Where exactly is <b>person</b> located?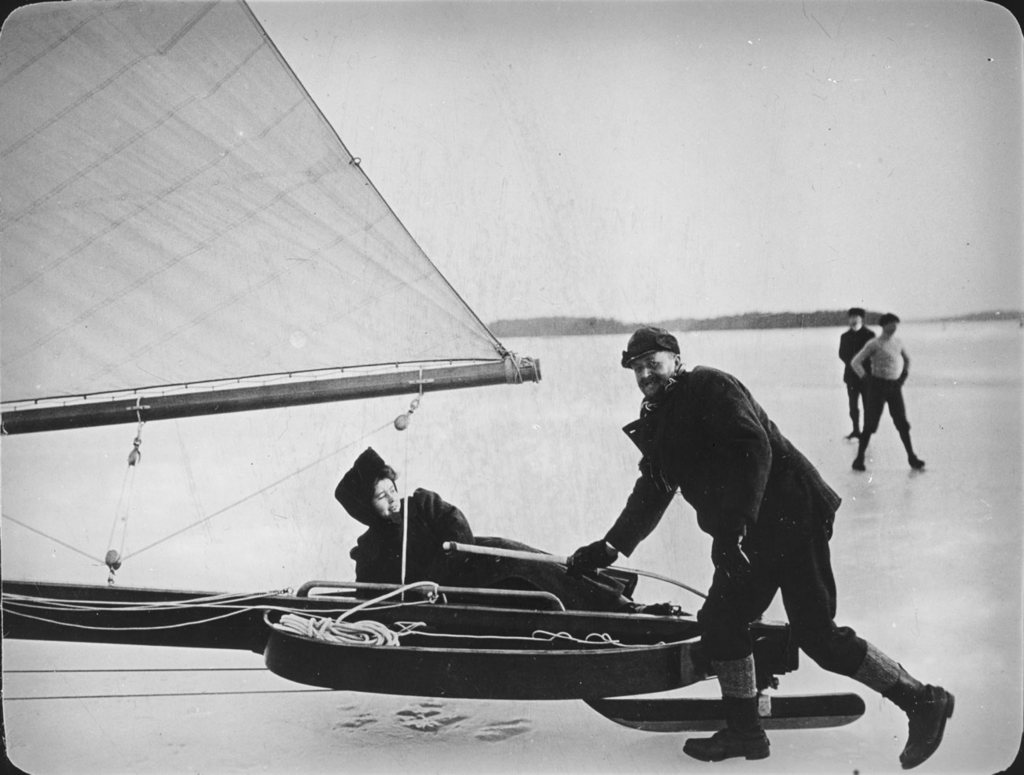
Its bounding box is 850,310,926,472.
